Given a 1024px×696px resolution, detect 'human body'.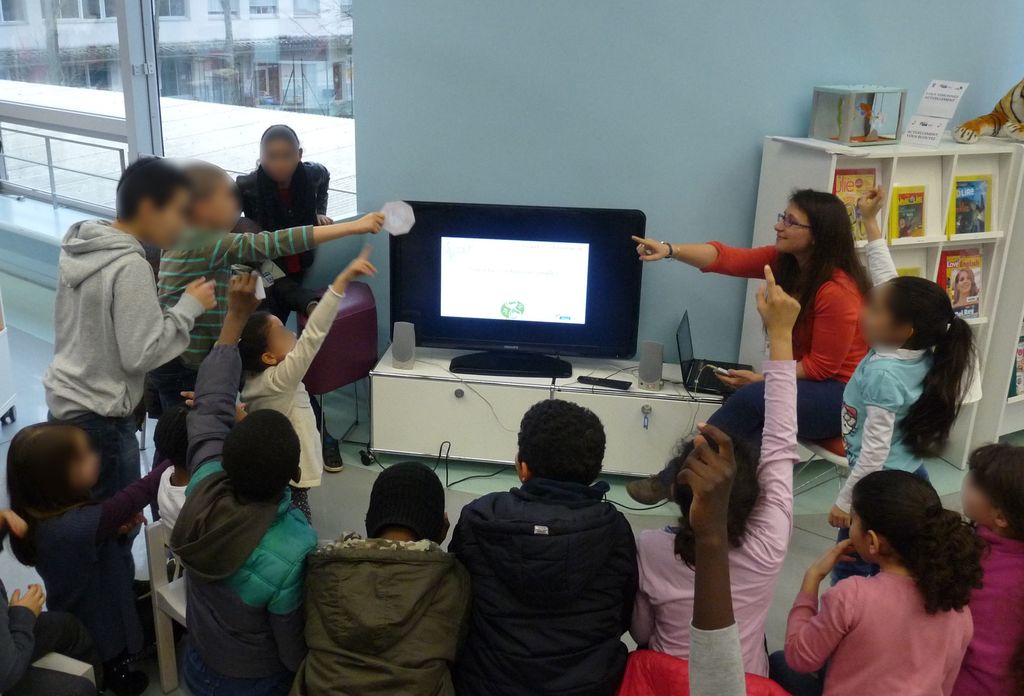
640, 264, 791, 695.
